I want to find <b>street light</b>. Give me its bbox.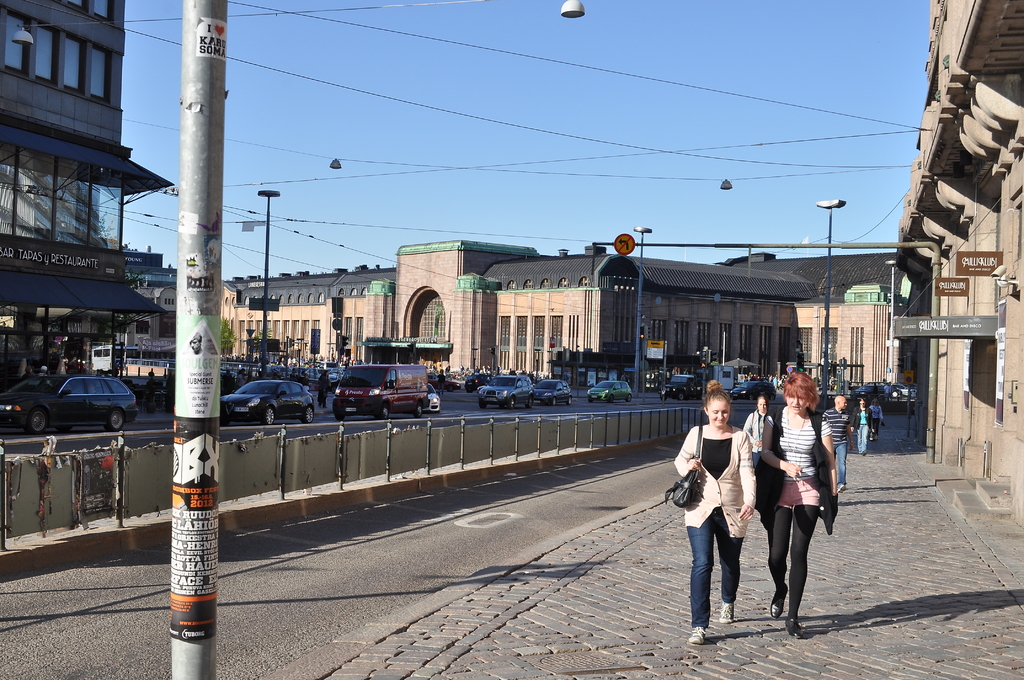
630:223:657:393.
